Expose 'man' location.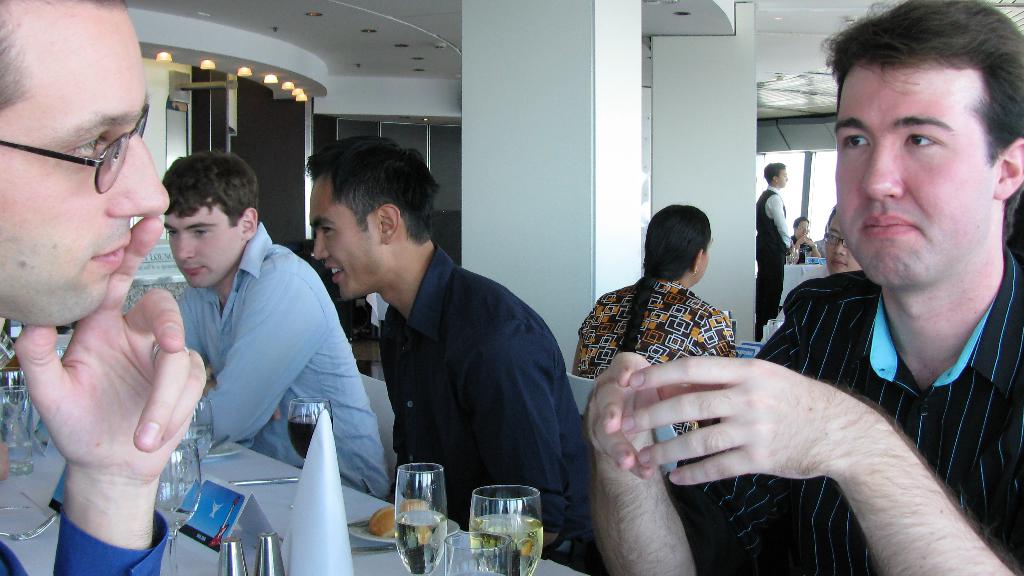
Exposed at [0, 0, 215, 575].
